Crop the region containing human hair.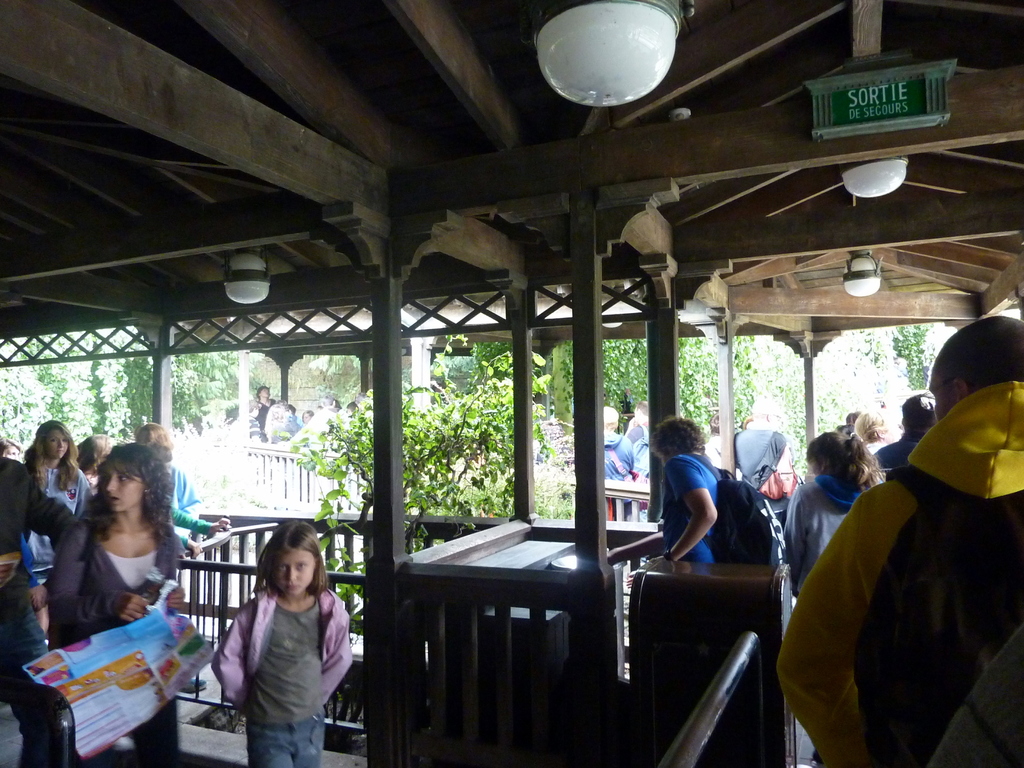
Crop region: Rect(74, 435, 120, 483).
